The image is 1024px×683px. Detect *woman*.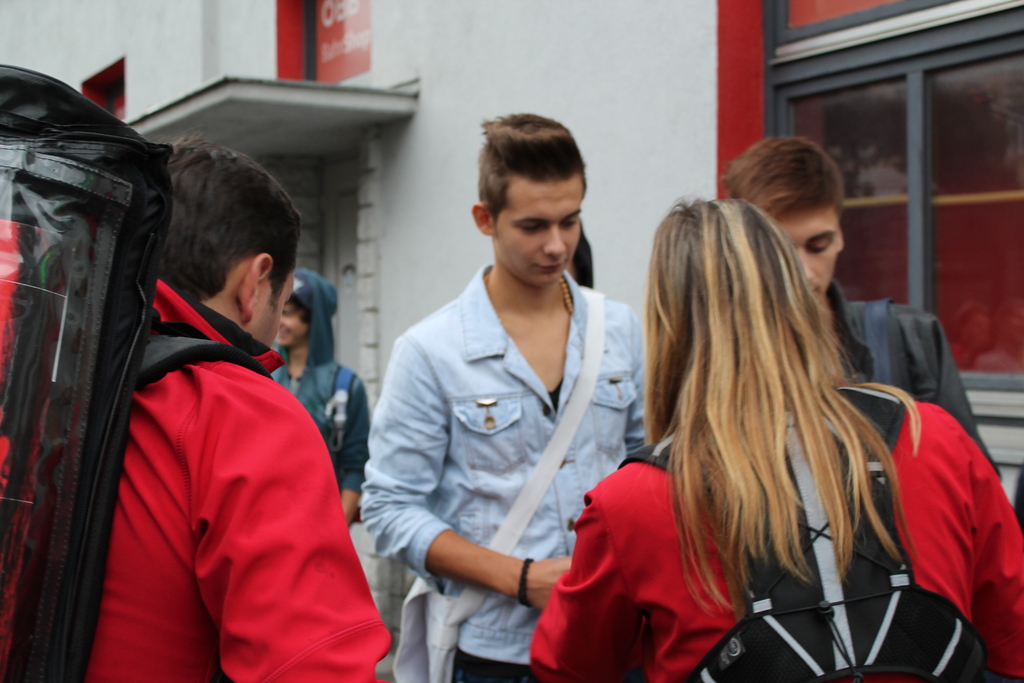
Detection: box=[530, 201, 1023, 682].
